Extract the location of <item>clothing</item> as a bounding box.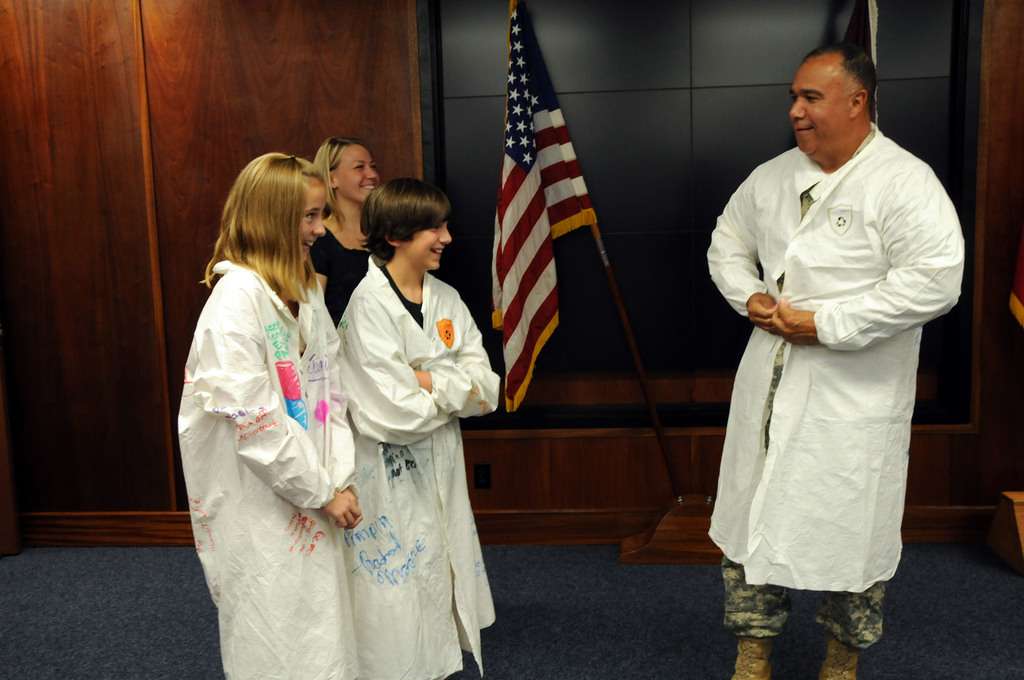
337/265/496/679.
